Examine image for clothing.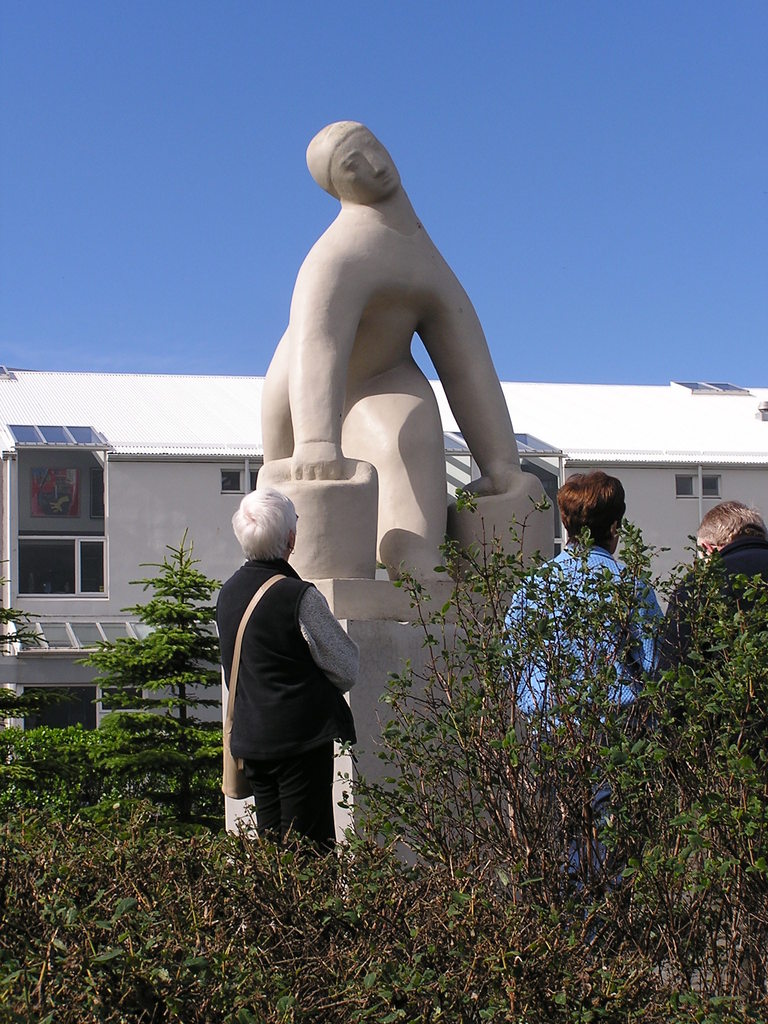
Examination result: {"x1": 193, "y1": 538, "x2": 349, "y2": 872}.
